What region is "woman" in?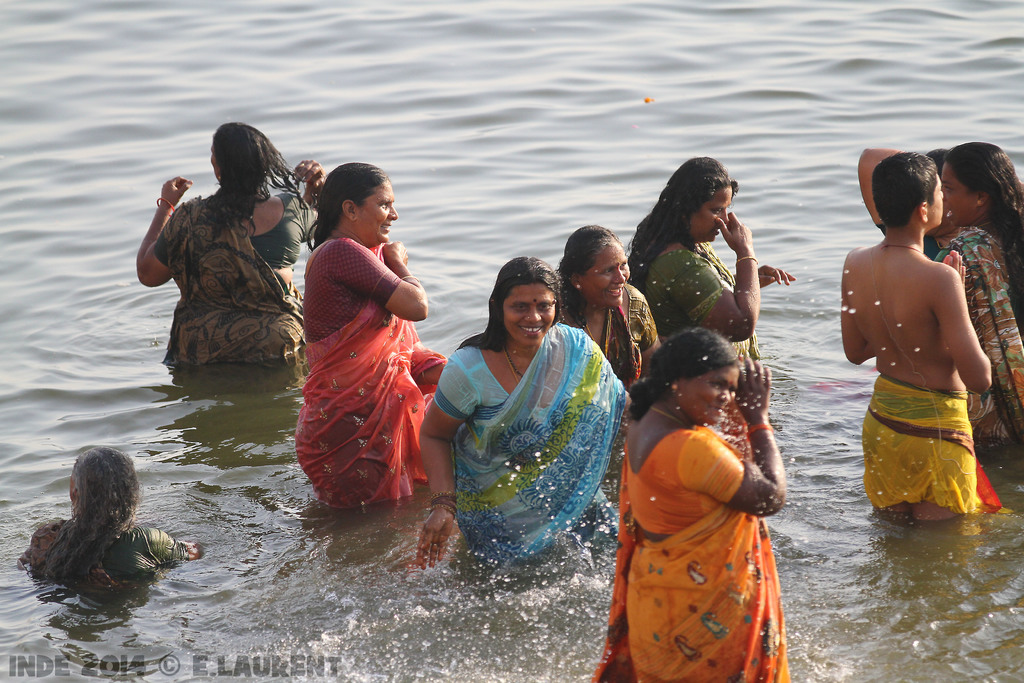
[x1=929, y1=138, x2=1023, y2=457].
